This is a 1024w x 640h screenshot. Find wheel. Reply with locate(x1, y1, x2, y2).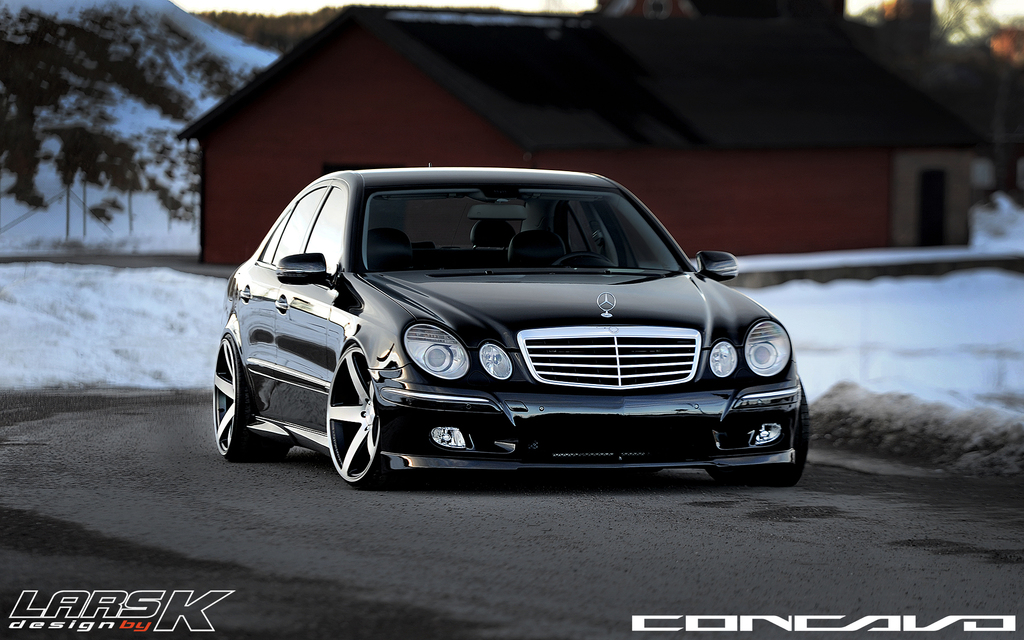
locate(326, 346, 387, 484).
